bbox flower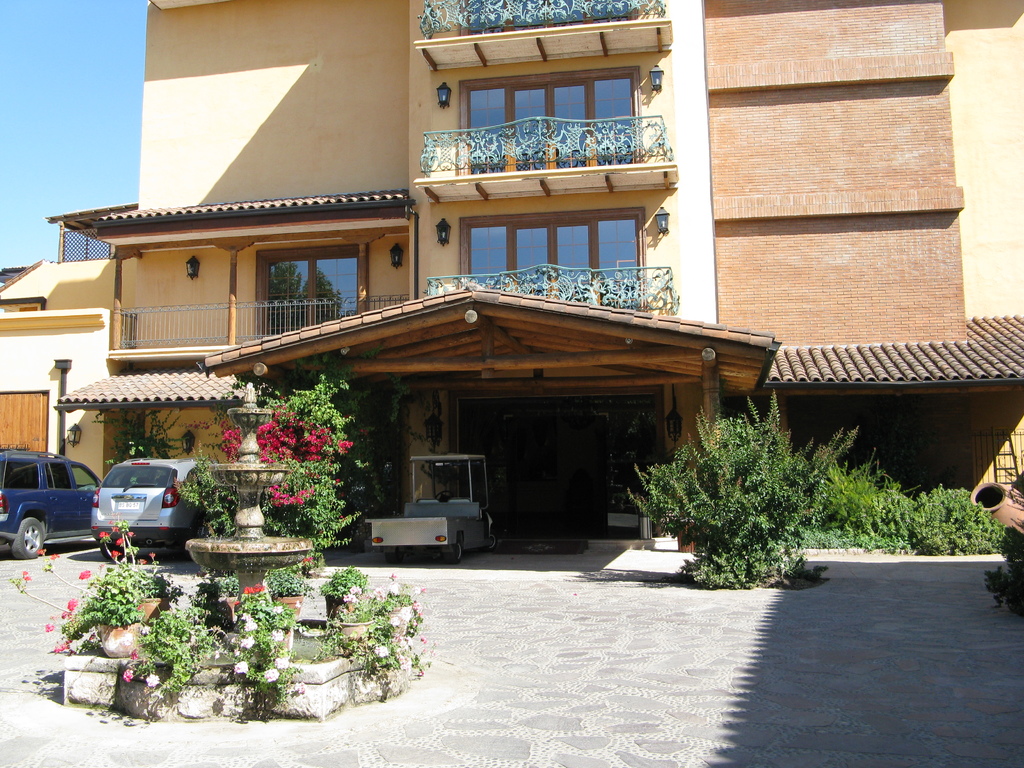
x1=271 y1=606 x2=280 y2=616
